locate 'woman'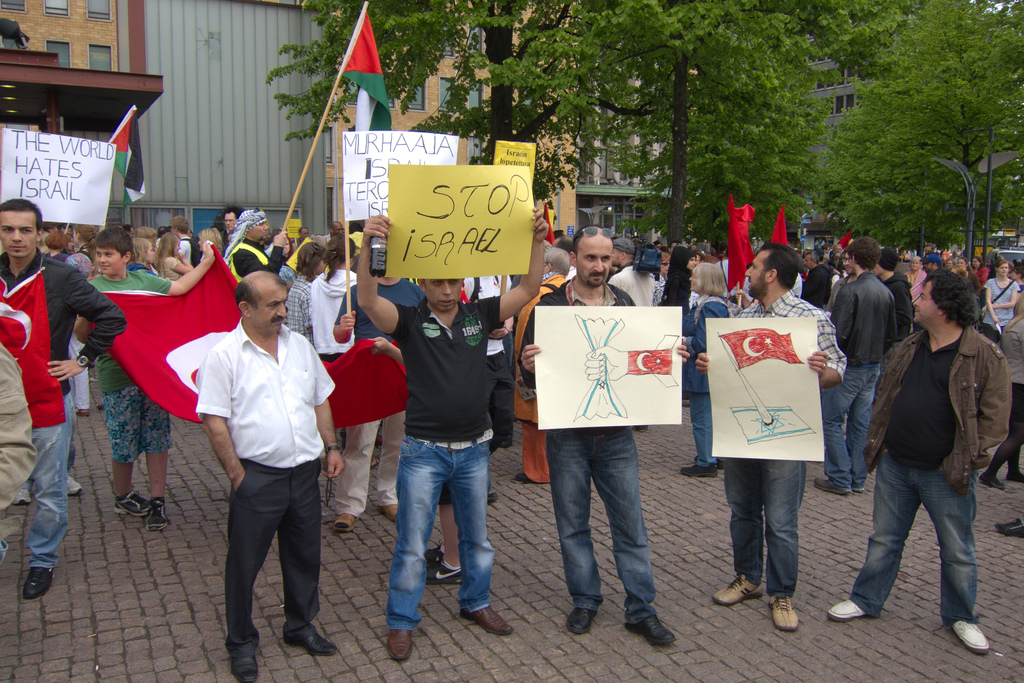
(x1=672, y1=245, x2=696, y2=315)
